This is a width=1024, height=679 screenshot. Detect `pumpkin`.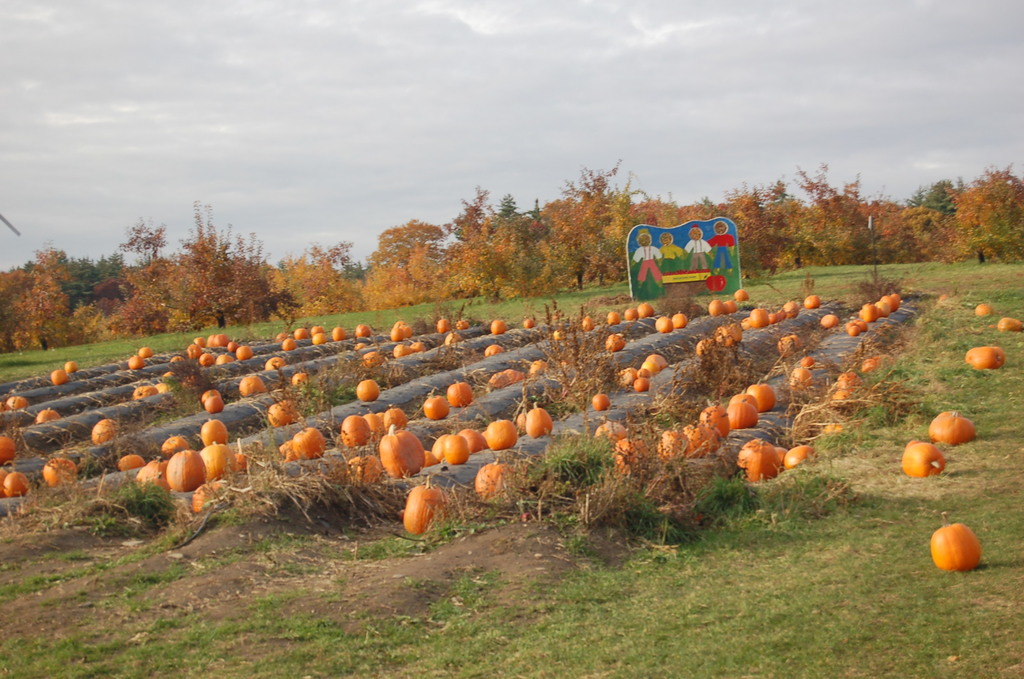
[left=188, top=480, right=231, bottom=513].
